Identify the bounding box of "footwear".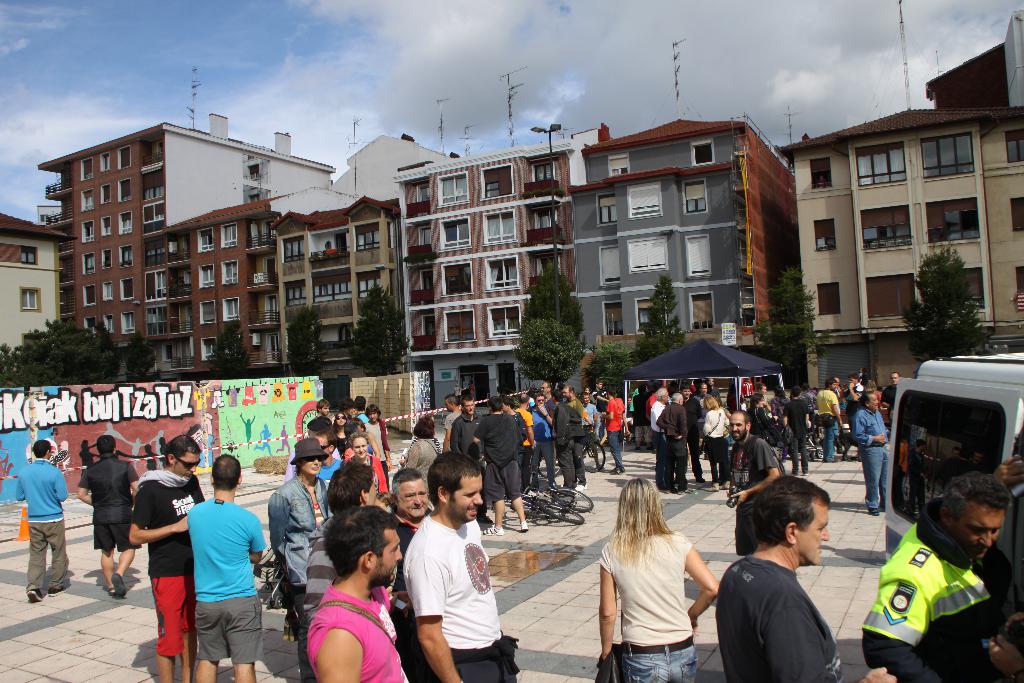
113/573/126/600.
